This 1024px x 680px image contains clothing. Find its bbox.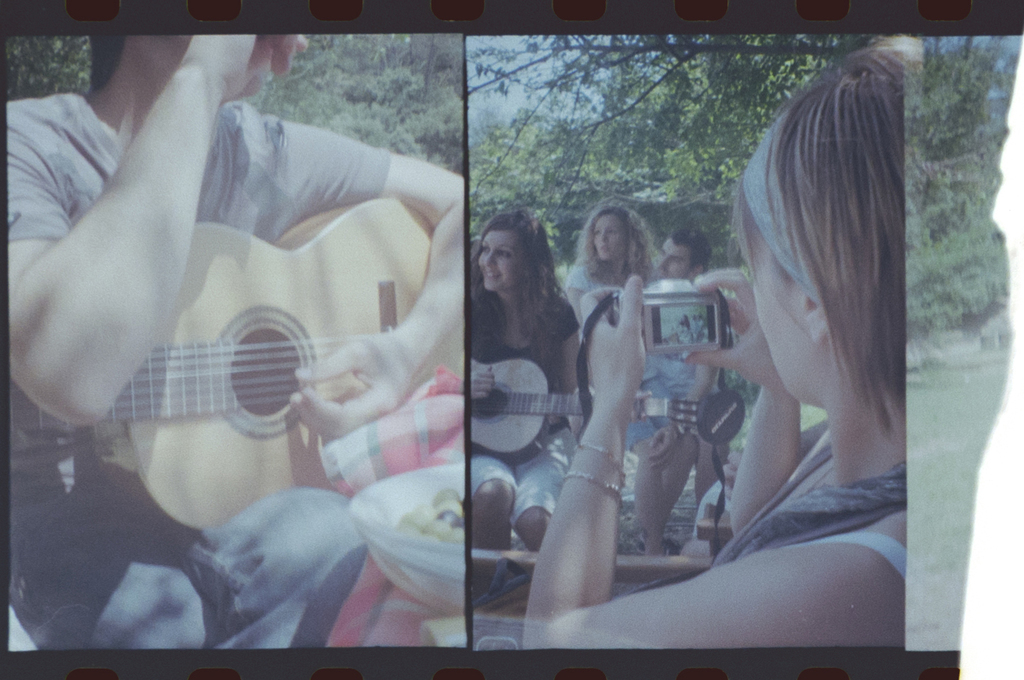
crop(654, 352, 719, 432).
